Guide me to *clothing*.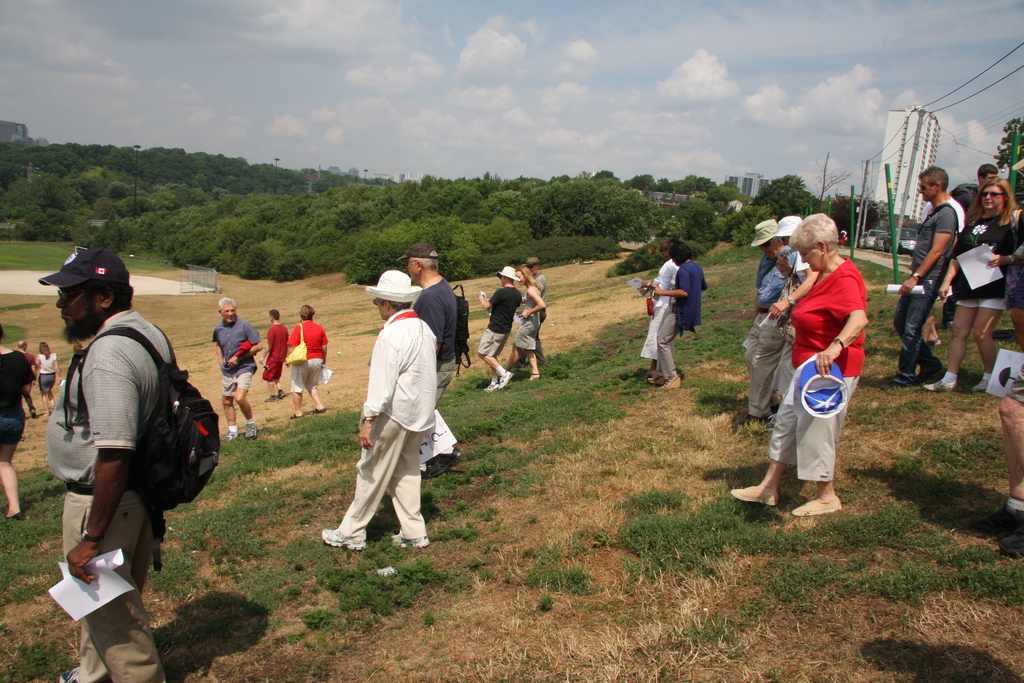
Guidance: [481, 278, 516, 356].
